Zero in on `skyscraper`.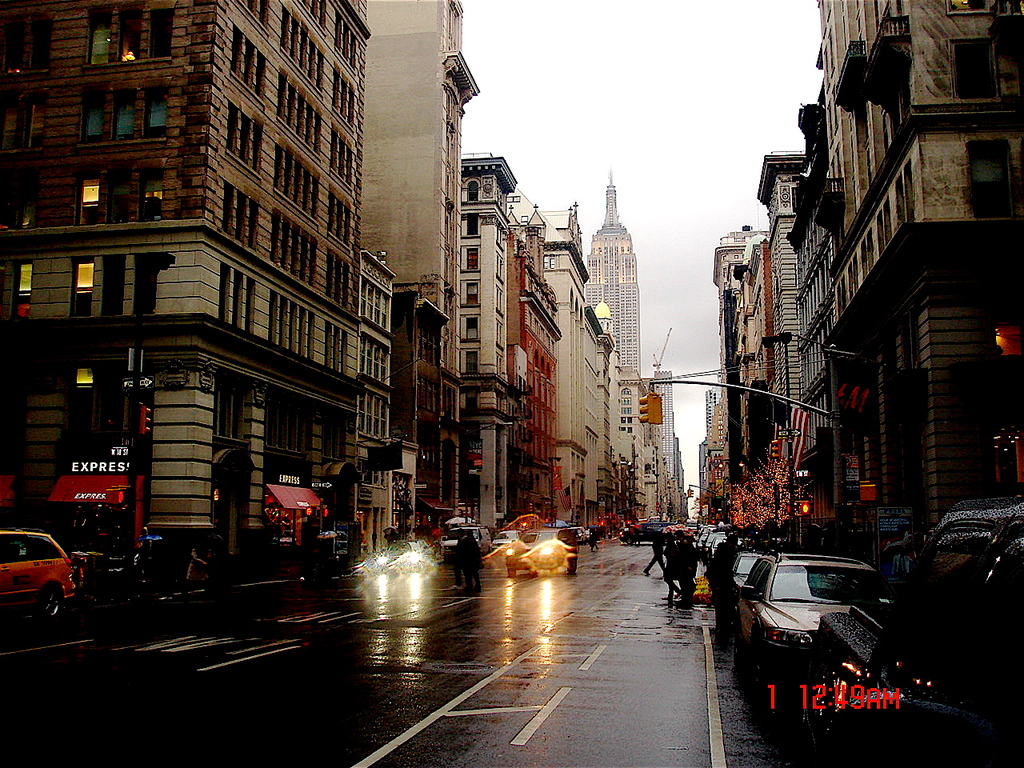
Zeroed in: detection(632, 352, 712, 530).
